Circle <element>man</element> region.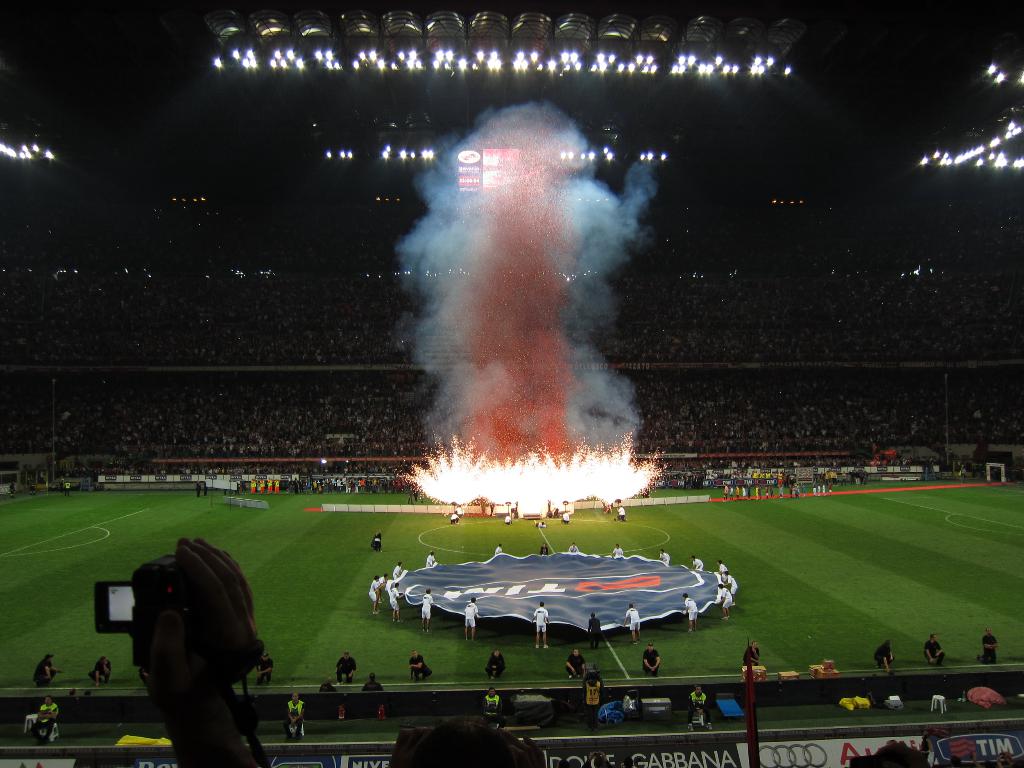
Region: l=83, t=651, r=114, b=687.
